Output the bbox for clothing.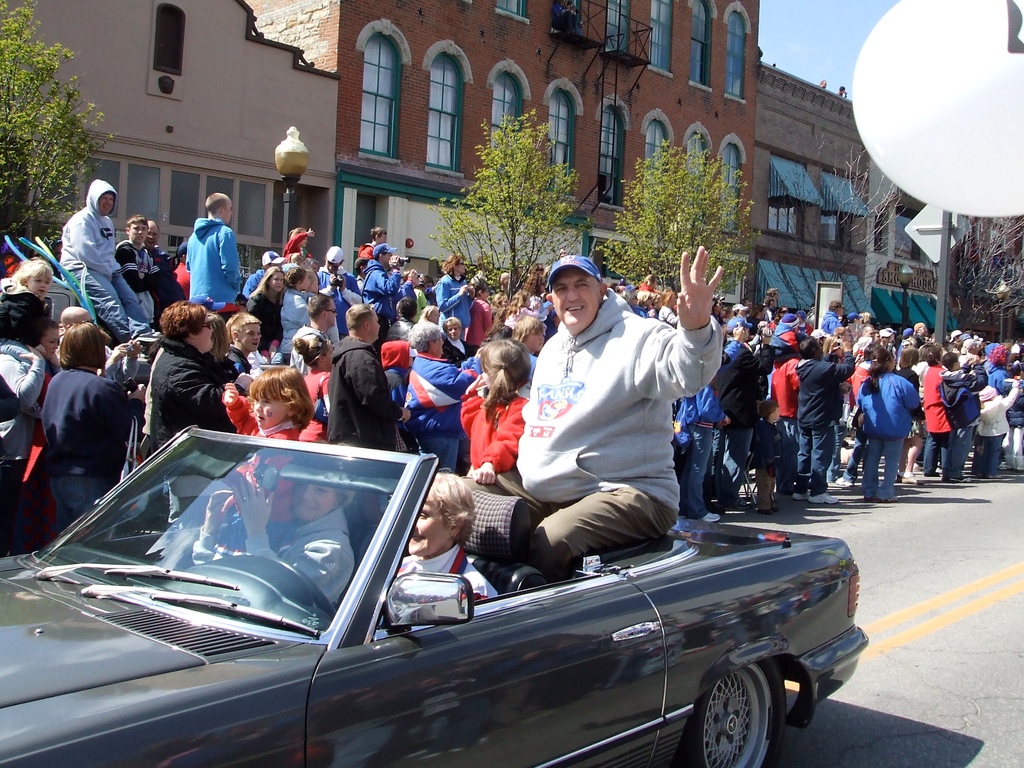
bbox=[410, 349, 479, 477].
